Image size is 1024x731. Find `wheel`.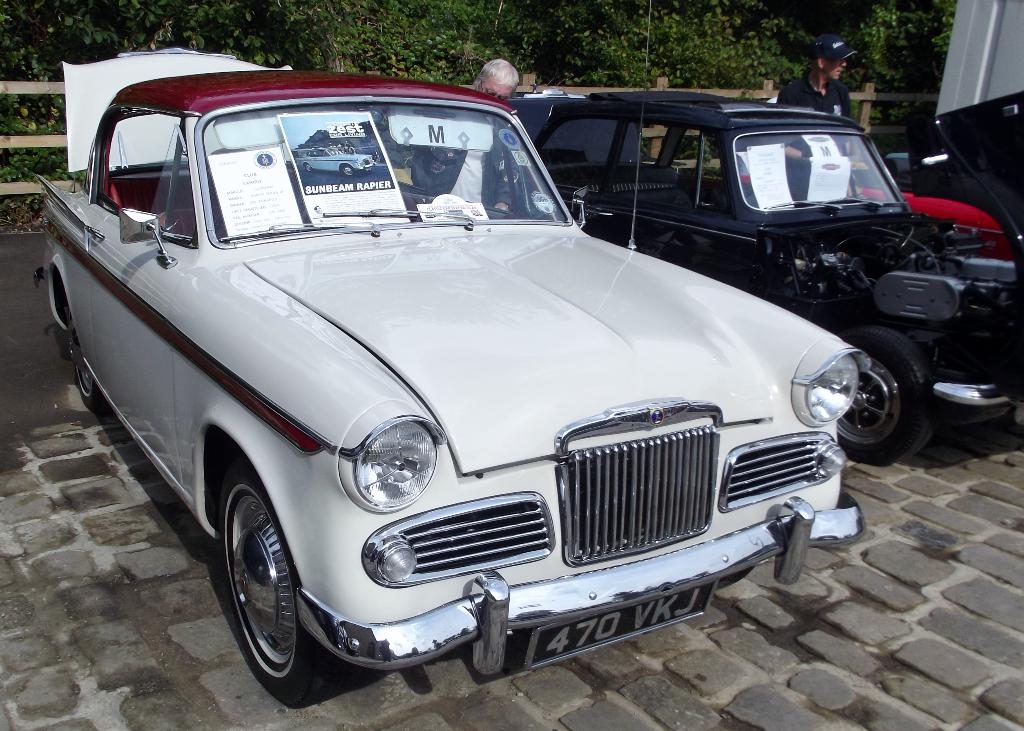
bbox=(824, 318, 939, 469).
